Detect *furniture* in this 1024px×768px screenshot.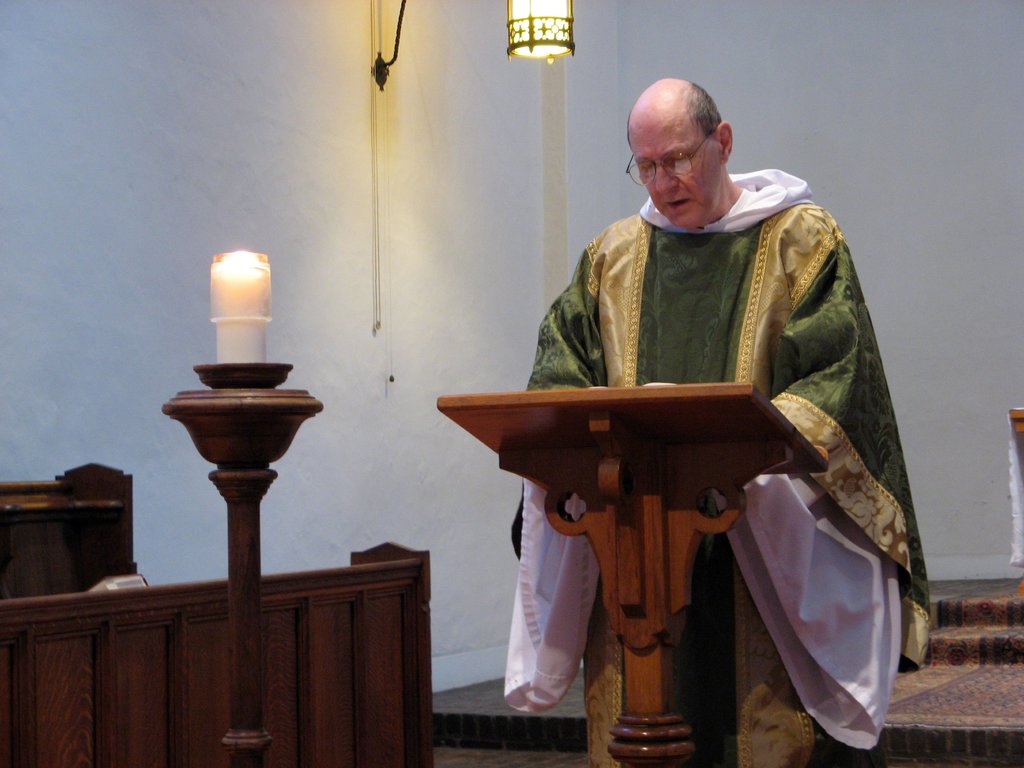
Detection: select_region(431, 372, 826, 767).
